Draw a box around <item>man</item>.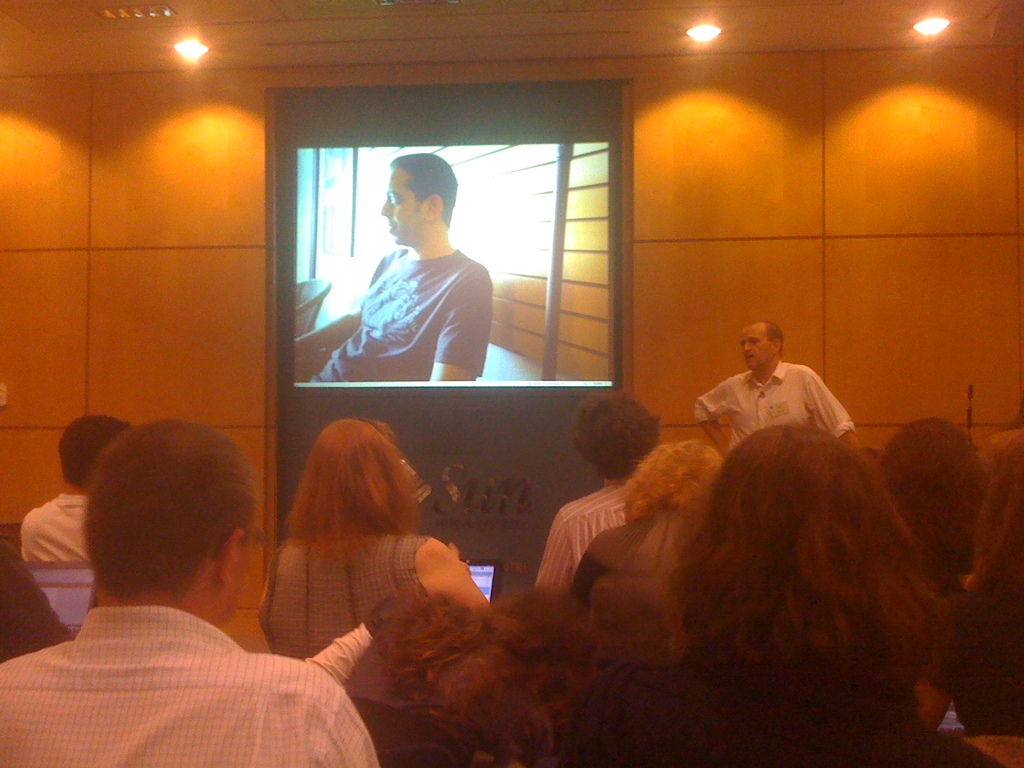
678/319/871/458.
